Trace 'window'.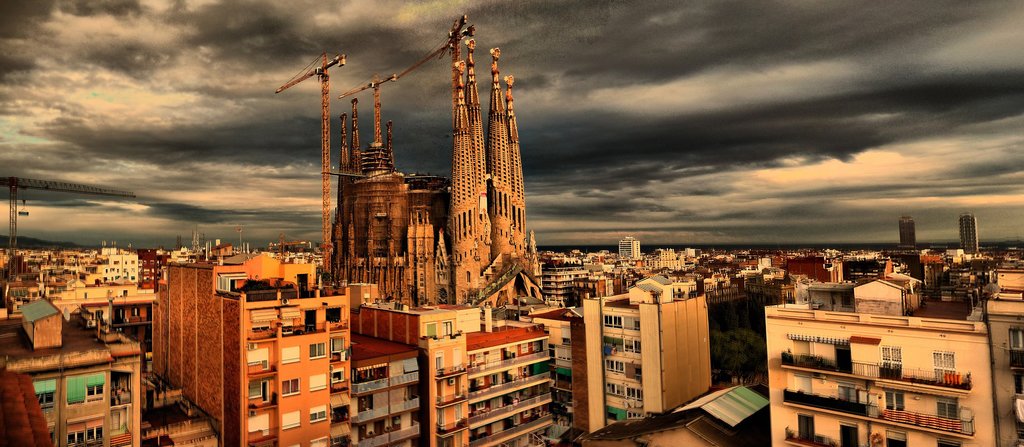
Traced to 32 379 54 410.
